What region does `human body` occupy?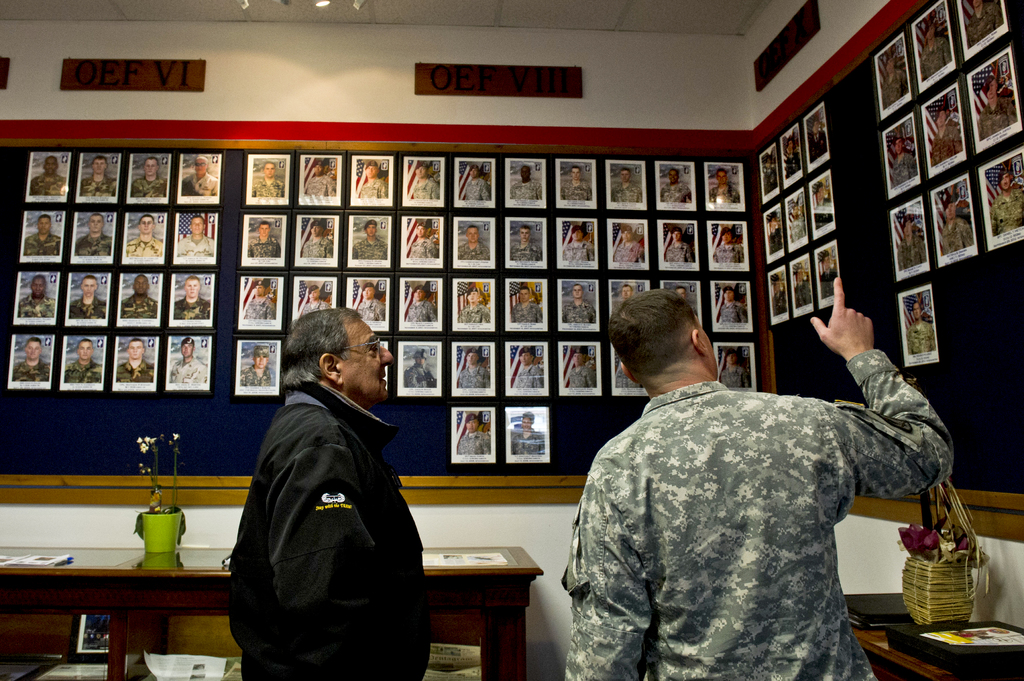
<bbox>511, 180, 542, 201</bbox>.
